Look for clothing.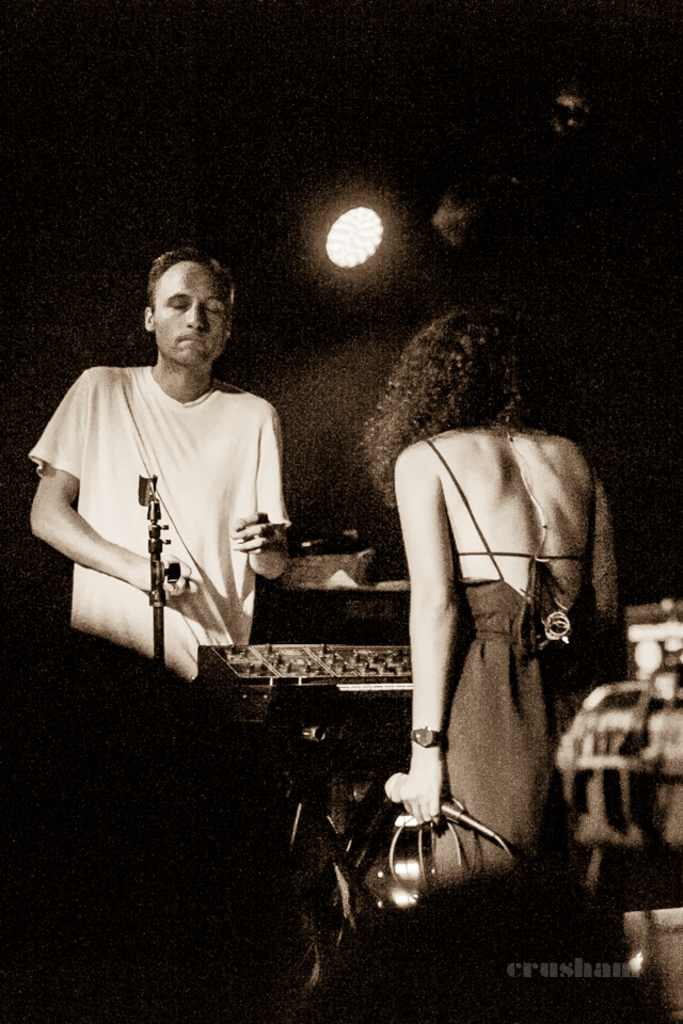
Found: left=57, top=341, right=284, bottom=667.
